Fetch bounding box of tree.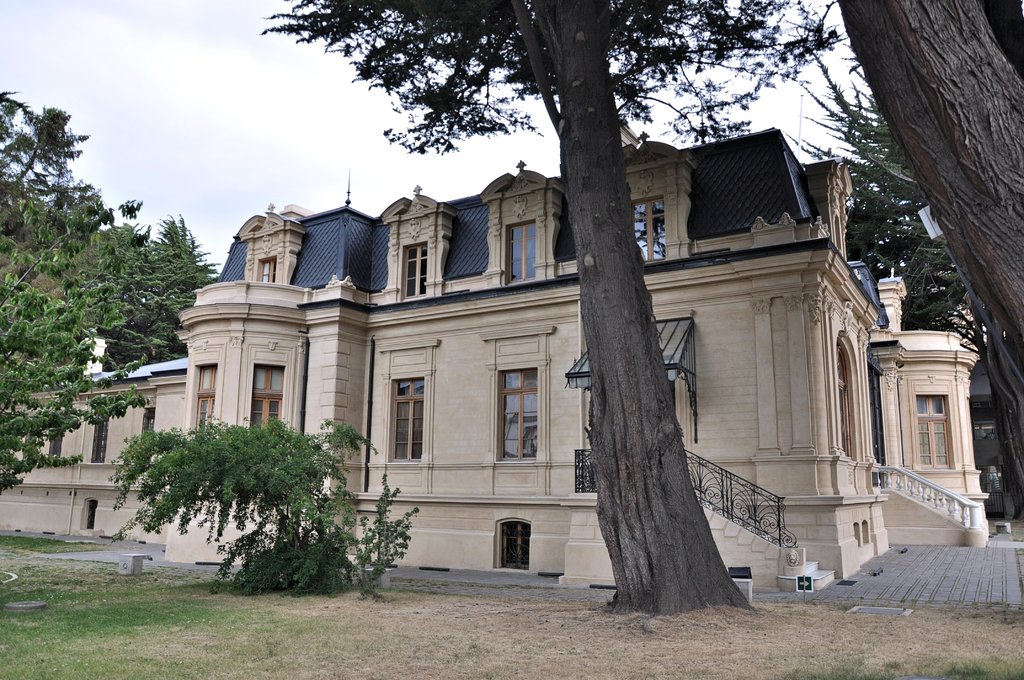
Bbox: (left=94, top=414, right=425, bottom=603).
